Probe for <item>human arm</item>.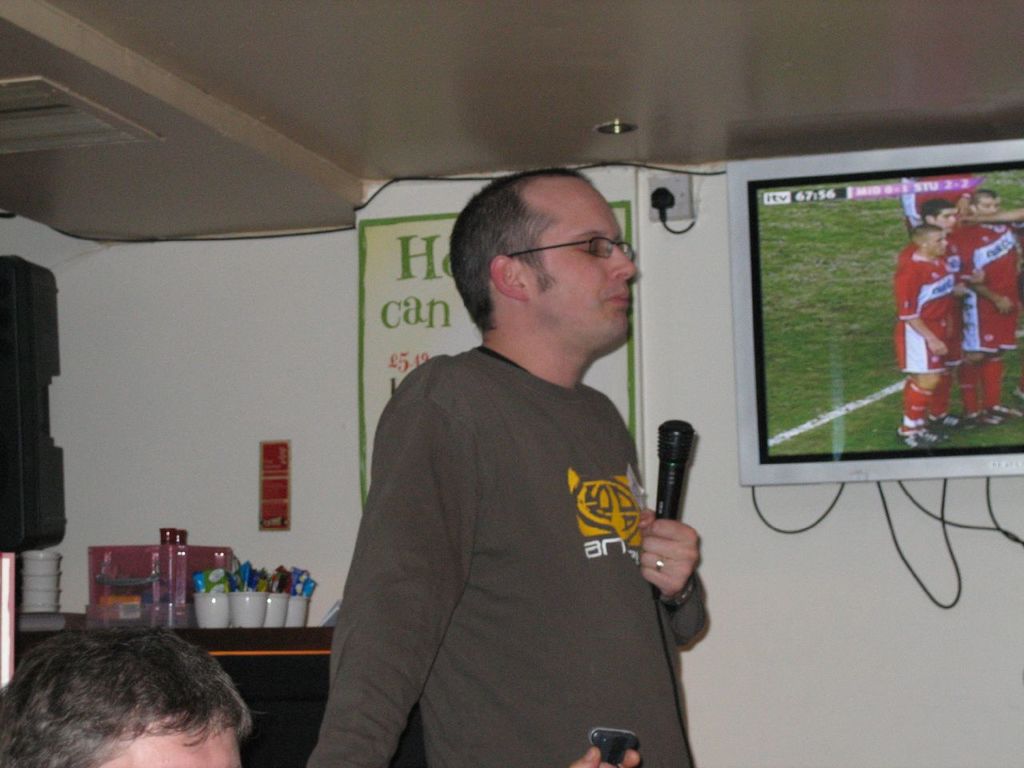
Probe result: BBox(571, 739, 646, 767).
